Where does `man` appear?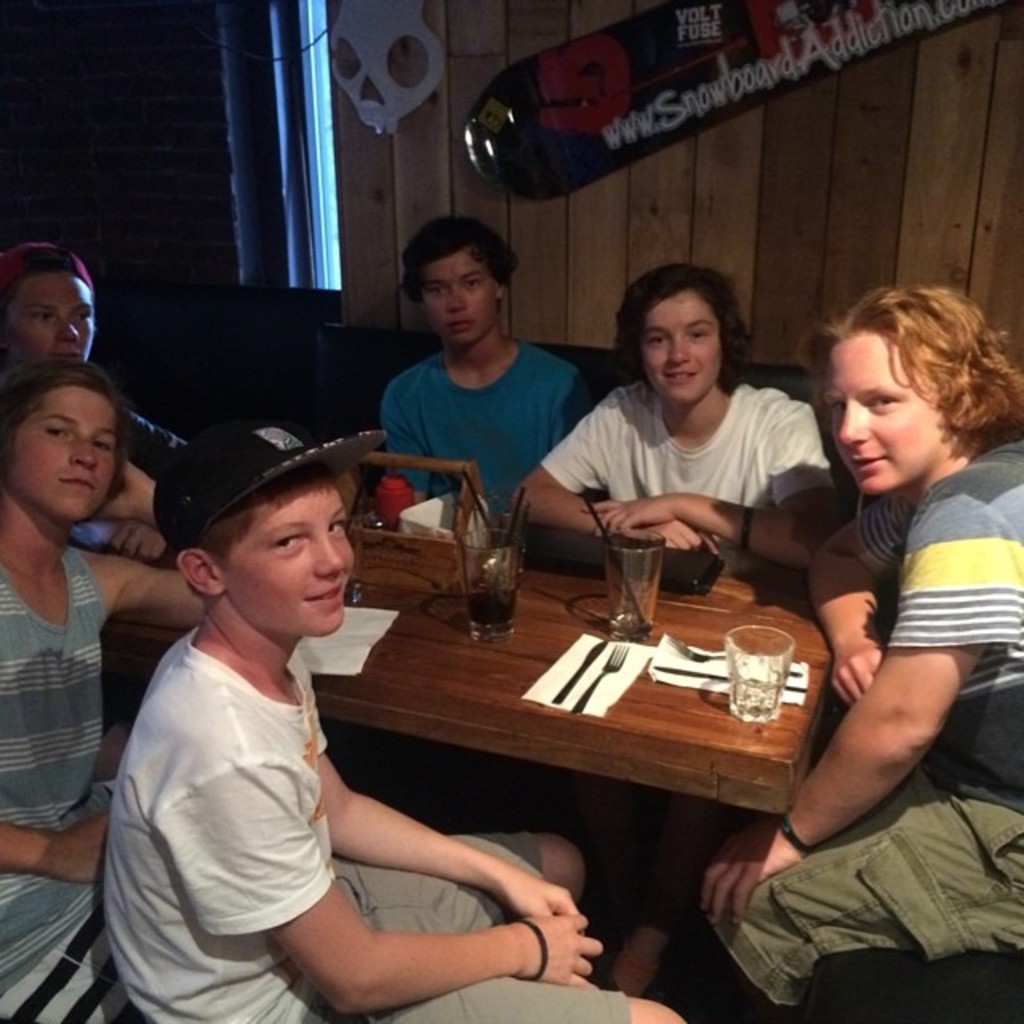
Appears at pyautogui.locateOnScreen(0, 245, 208, 547).
